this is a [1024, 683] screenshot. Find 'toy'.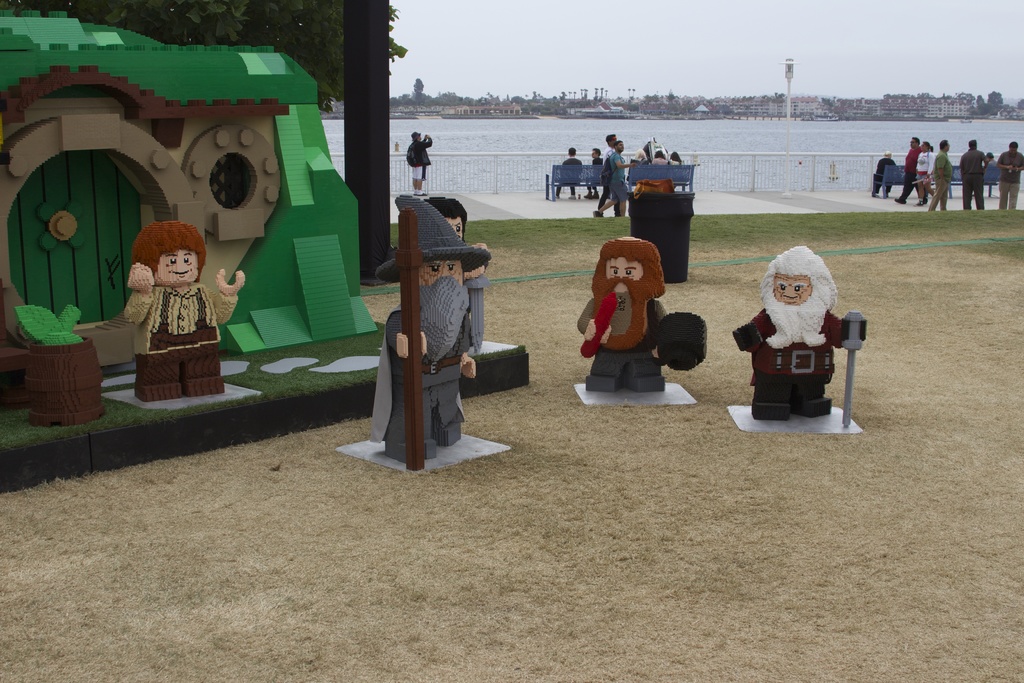
Bounding box: {"x1": 569, "y1": 235, "x2": 705, "y2": 409}.
